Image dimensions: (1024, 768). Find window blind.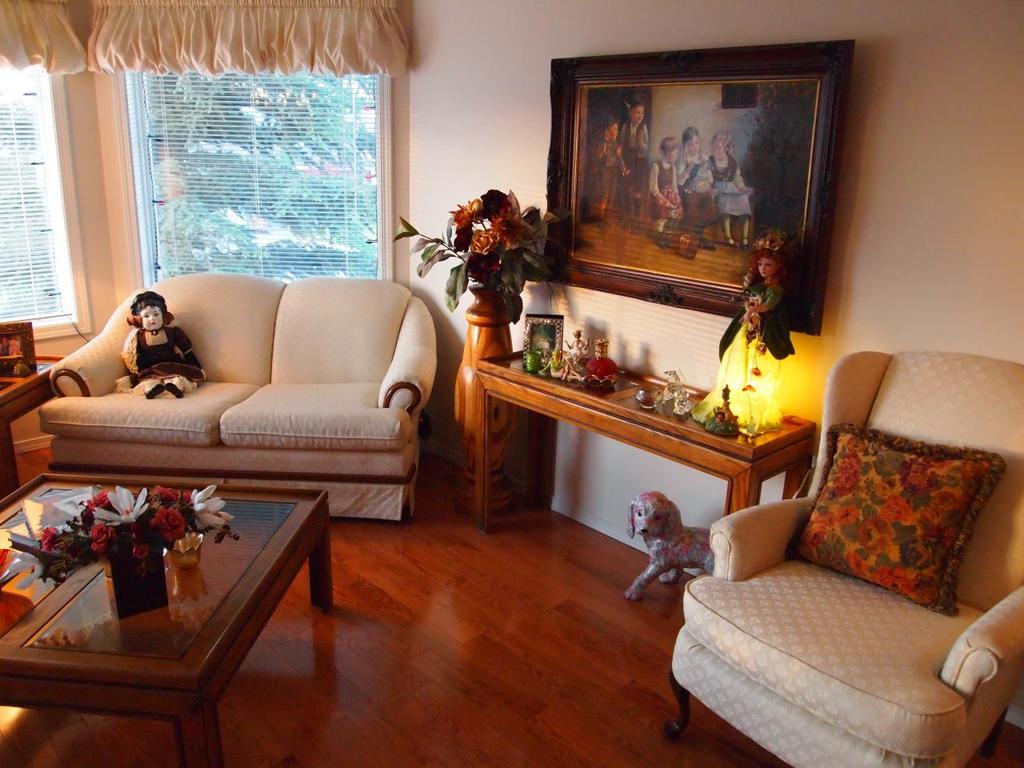
0/63/77/335.
